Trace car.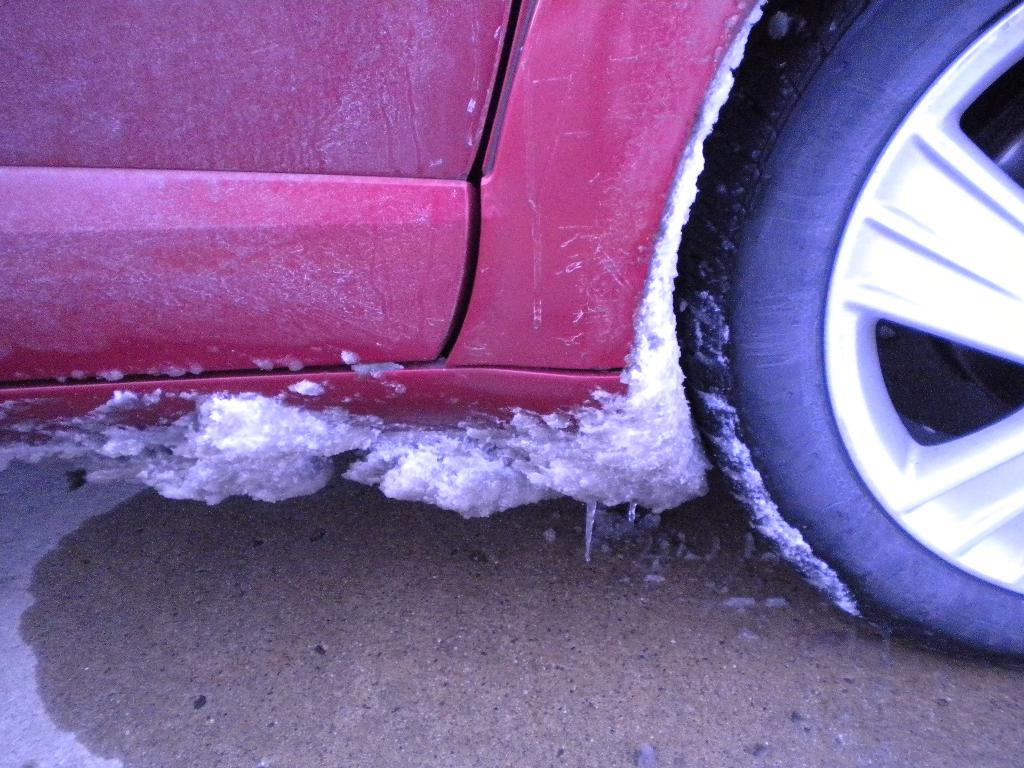
Traced to rect(0, 0, 1023, 659).
